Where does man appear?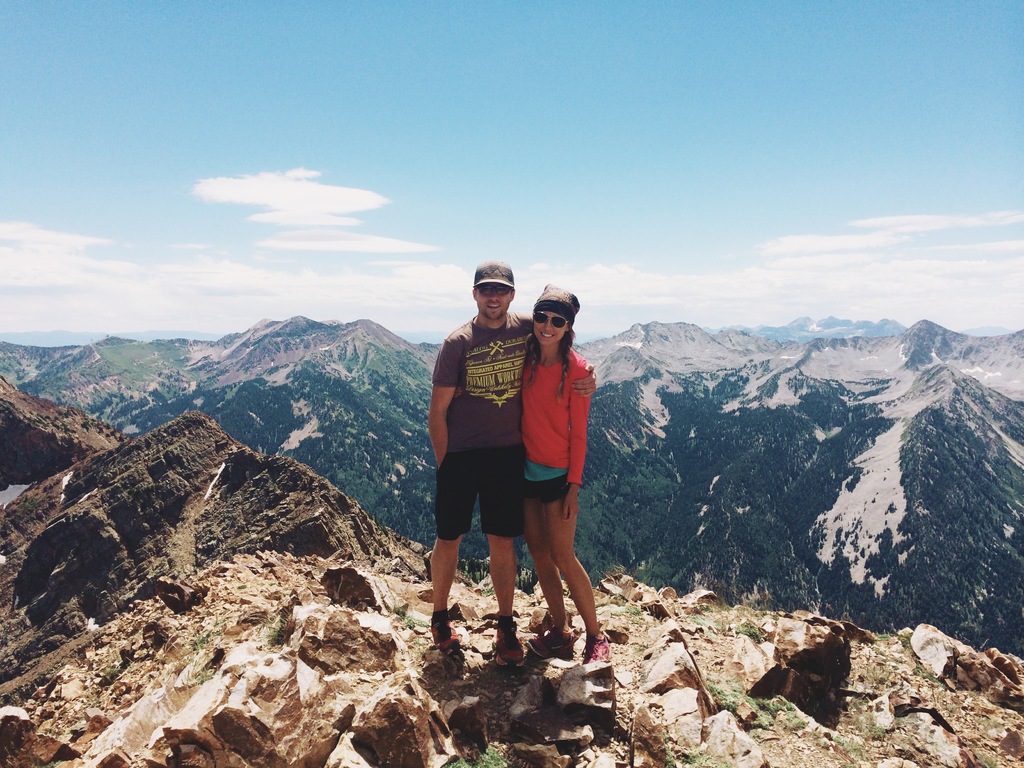
Appears at [left=423, top=257, right=598, bottom=667].
